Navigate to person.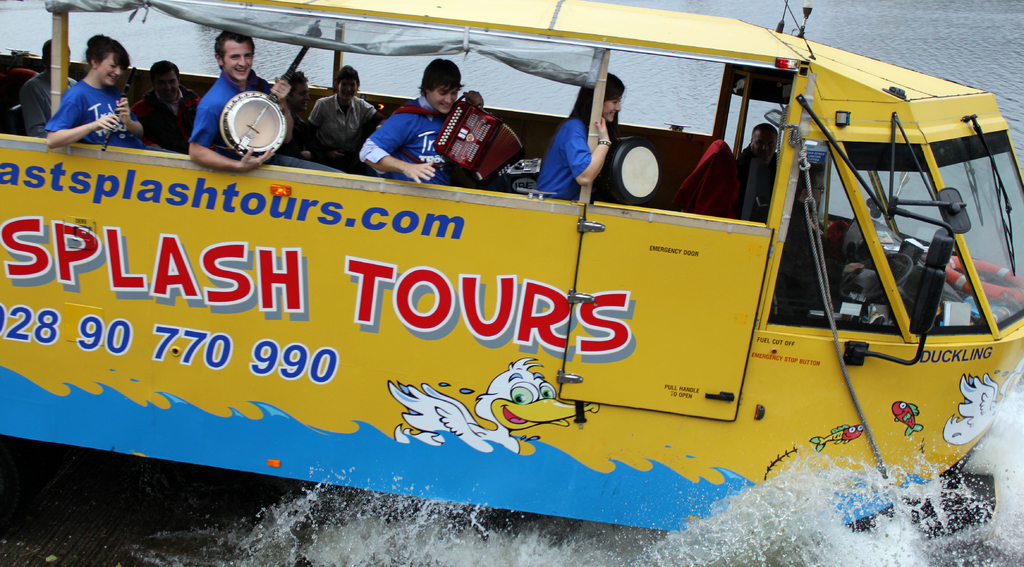
Navigation target: select_region(524, 78, 626, 203).
